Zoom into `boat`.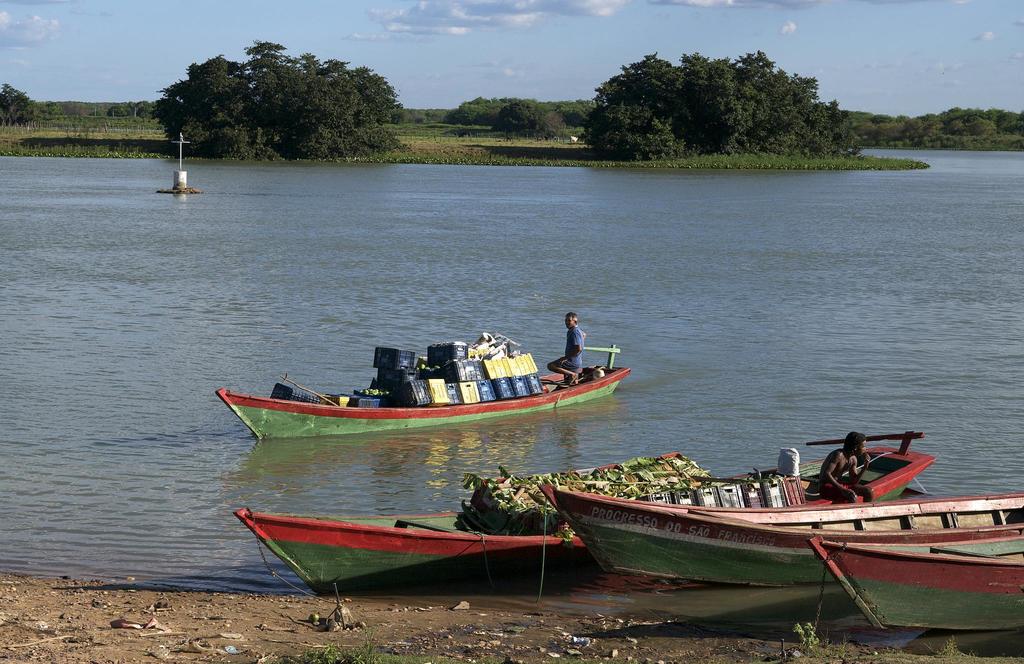
Zoom target: l=550, t=487, r=1023, b=592.
